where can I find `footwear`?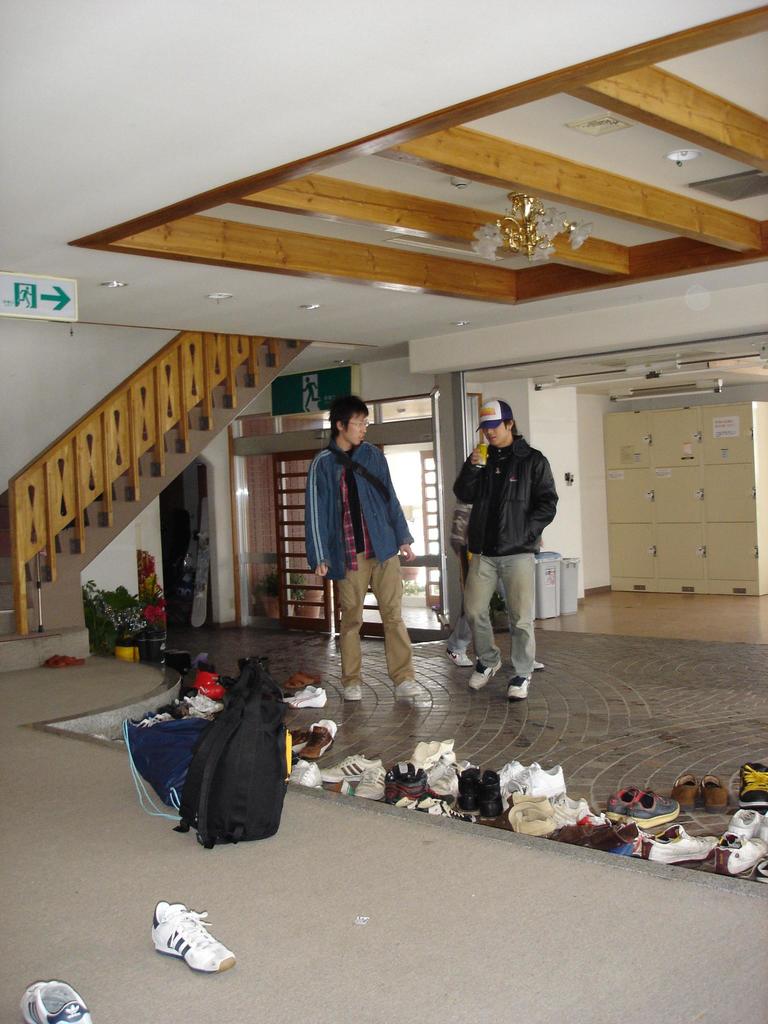
You can find it at <region>515, 797, 564, 835</region>.
